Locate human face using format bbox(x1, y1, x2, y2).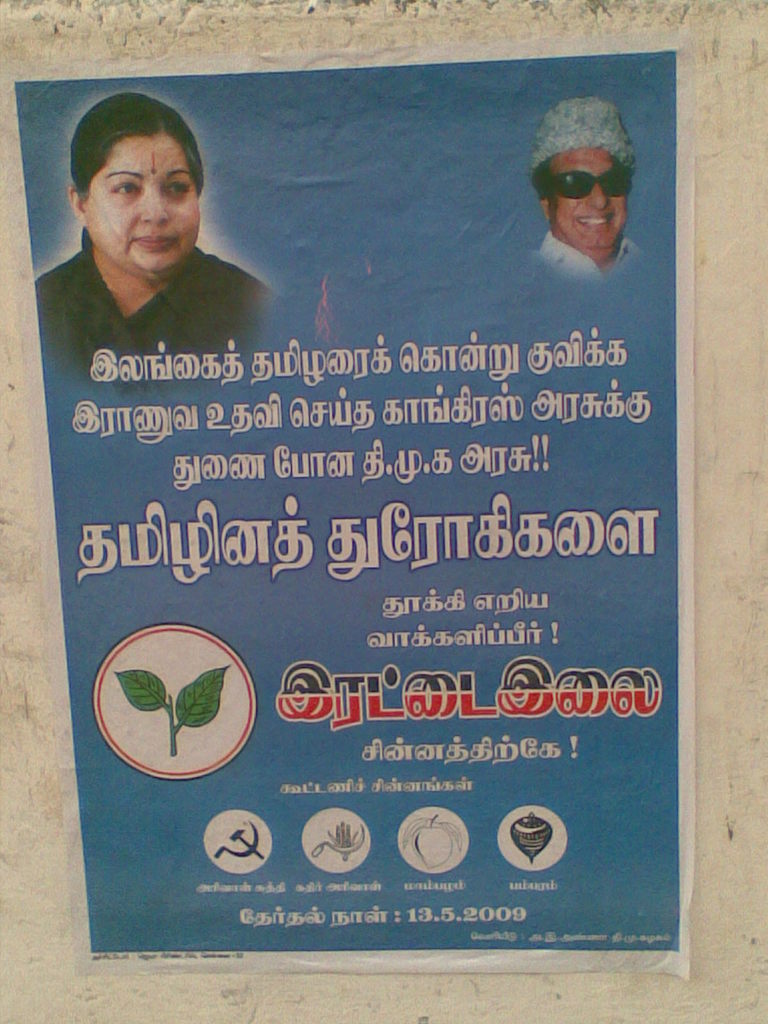
bbox(553, 150, 630, 252).
